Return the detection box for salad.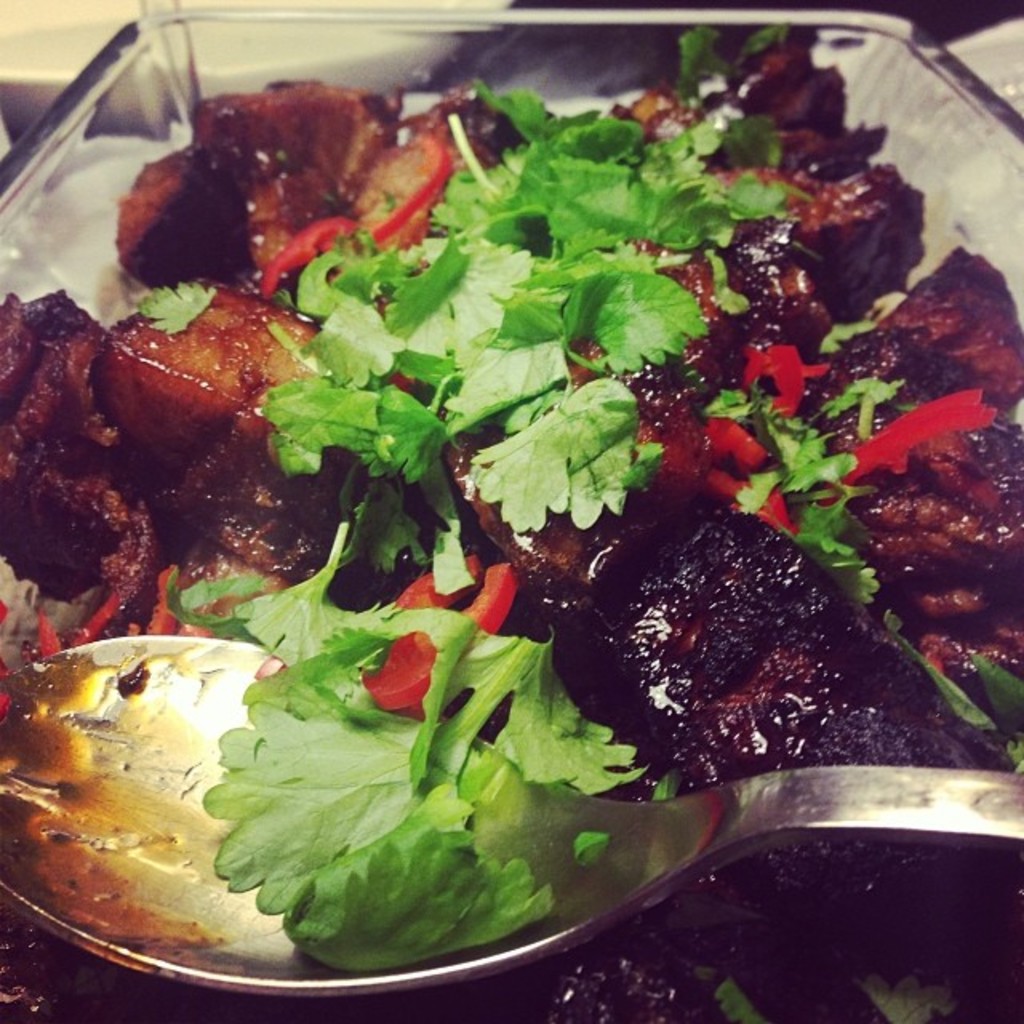
<bbox>3, 24, 1022, 1022</bbox>.
